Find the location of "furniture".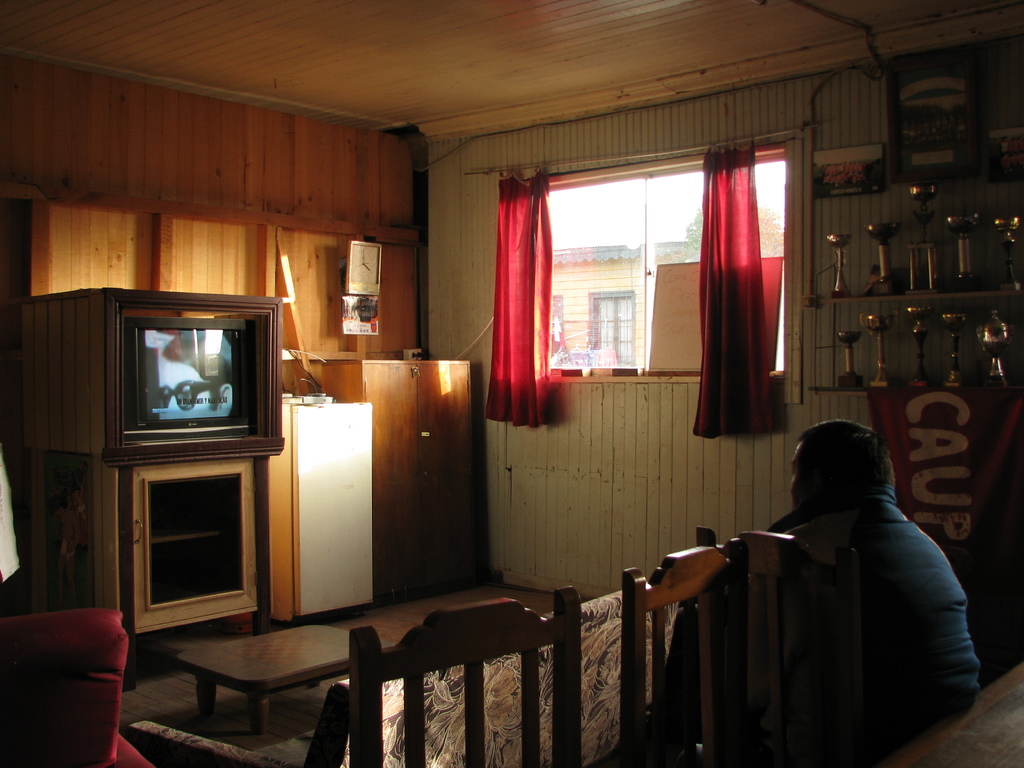
Location: crop(177, 618, 395, 736).
